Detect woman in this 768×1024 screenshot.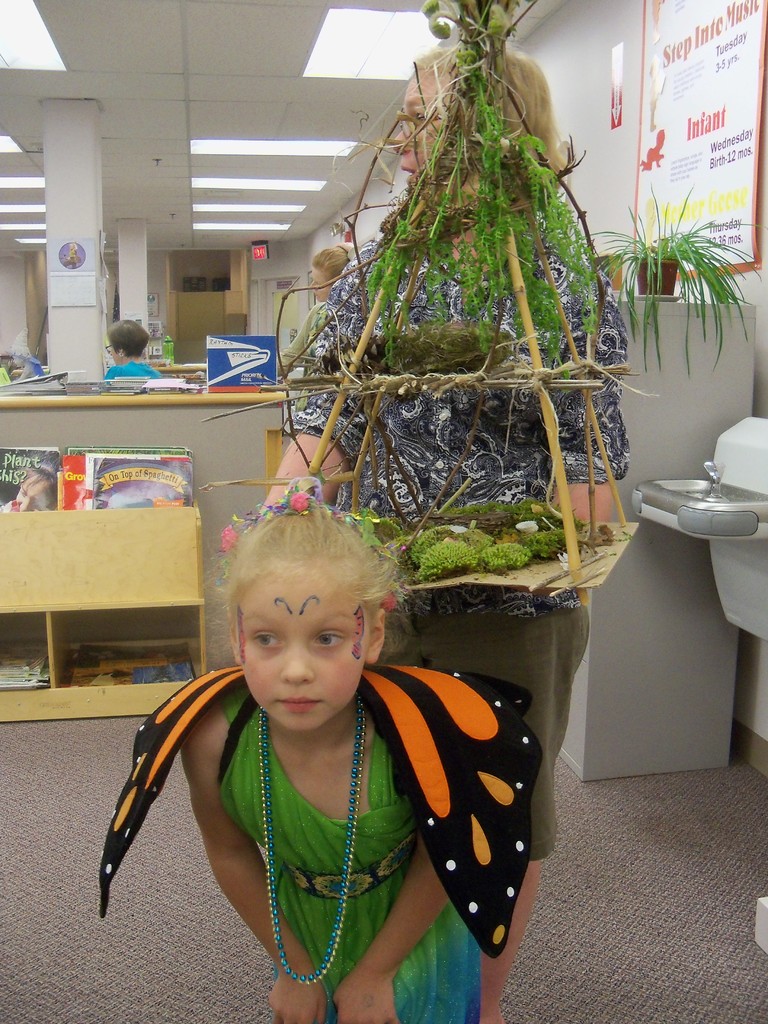
Detection: 0, 450, 65, 511.
